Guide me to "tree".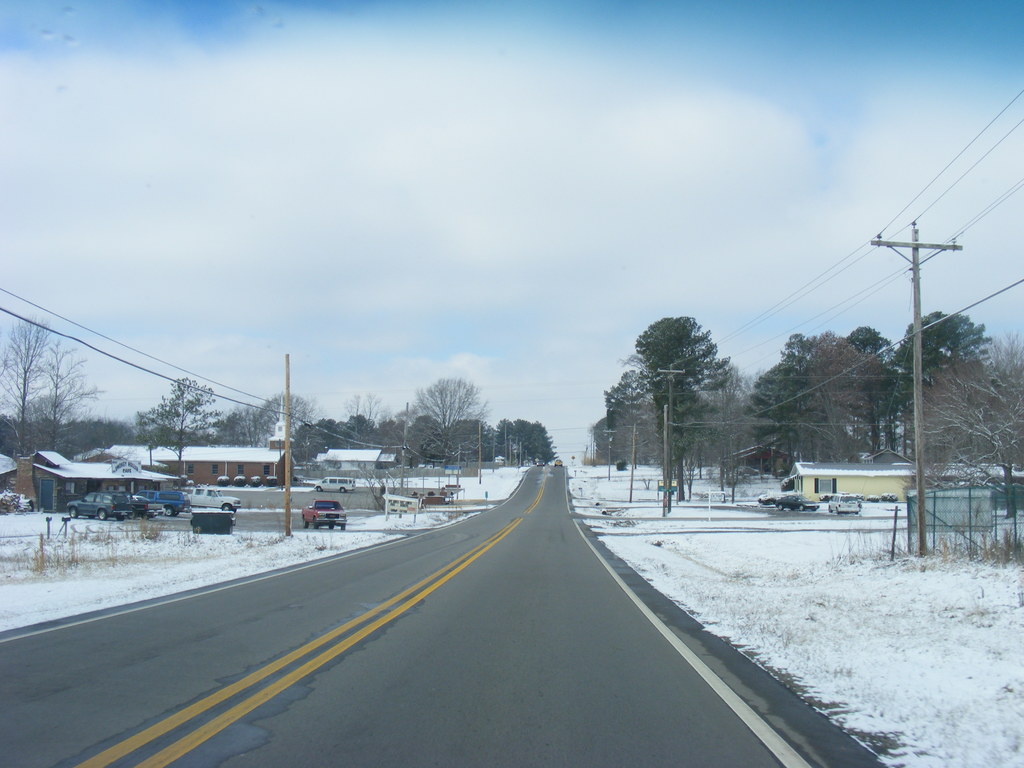
Guidance: detection(647, 350, 737, 498).
